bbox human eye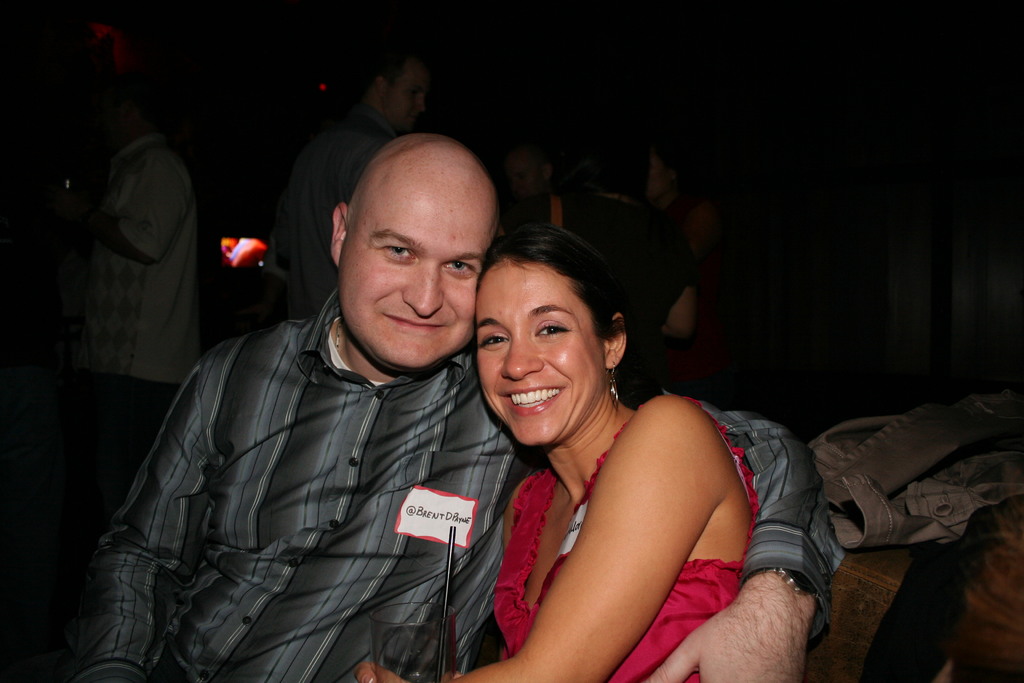
(380, 242, 419, 265)
